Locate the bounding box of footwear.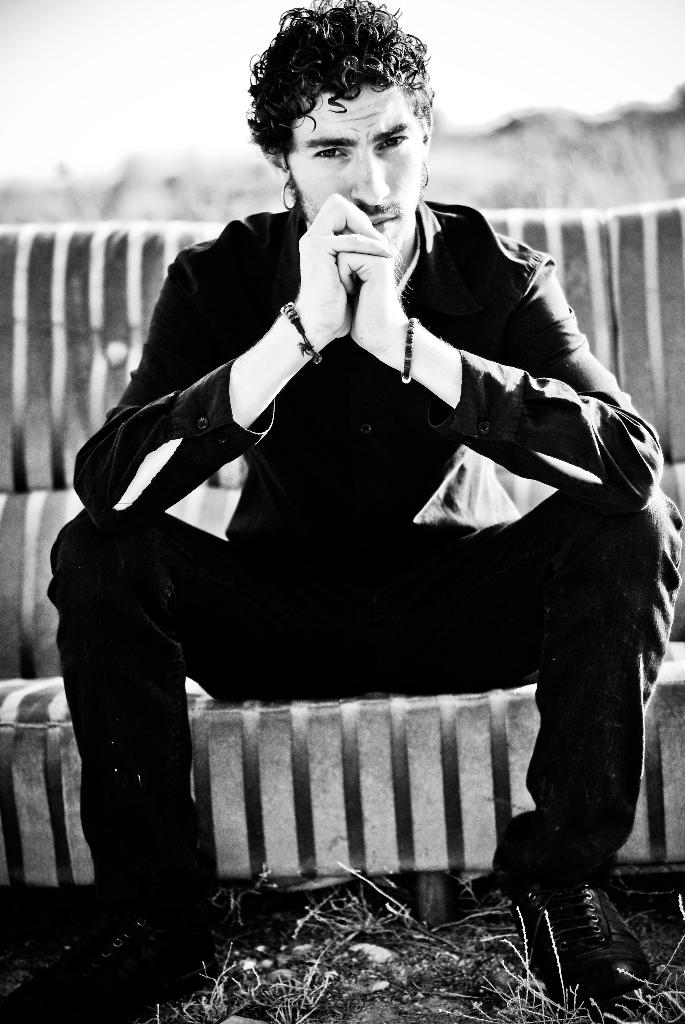
Bounding box: bbox(520, 840, 656, 998).
